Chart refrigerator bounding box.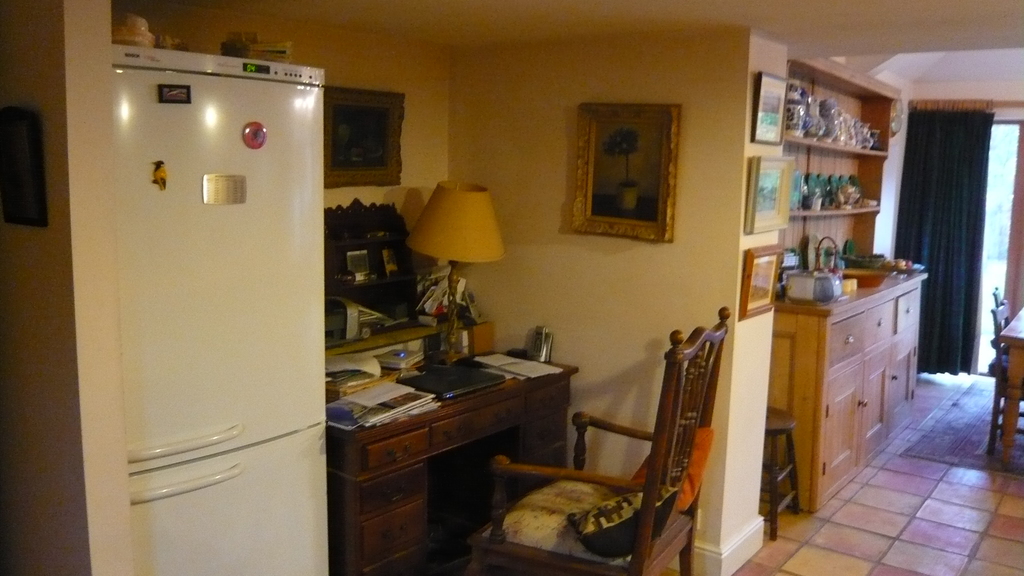
Charted: bbox(108, 40, 332, 575).
